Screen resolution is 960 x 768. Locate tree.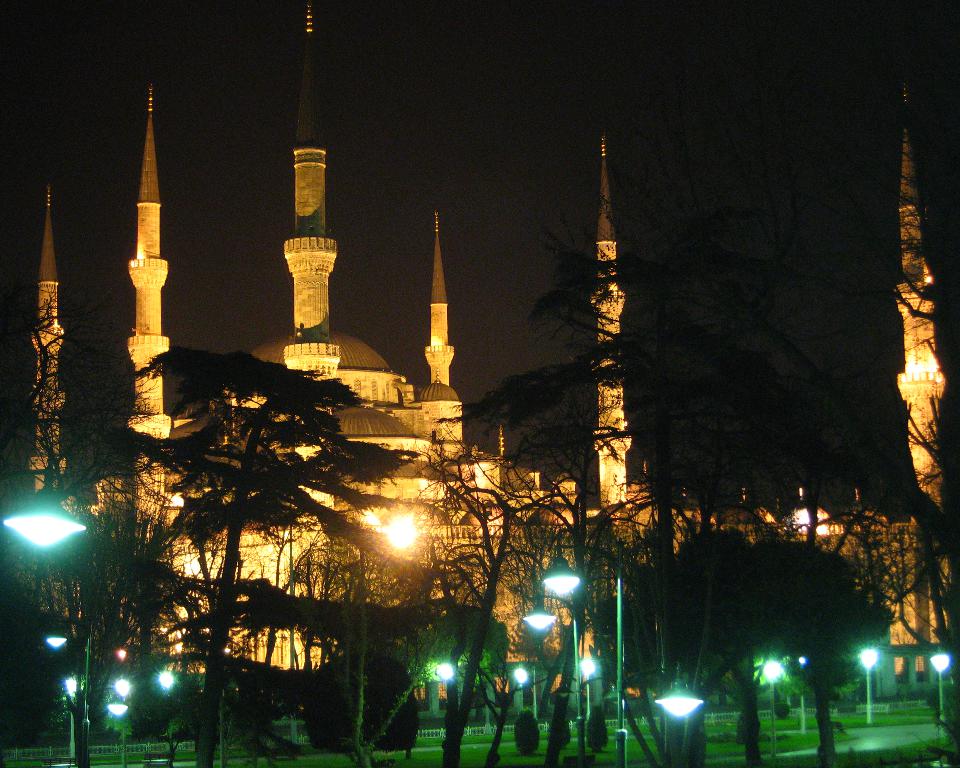
[x1=142, y1=351, x2=413, y2=767].
